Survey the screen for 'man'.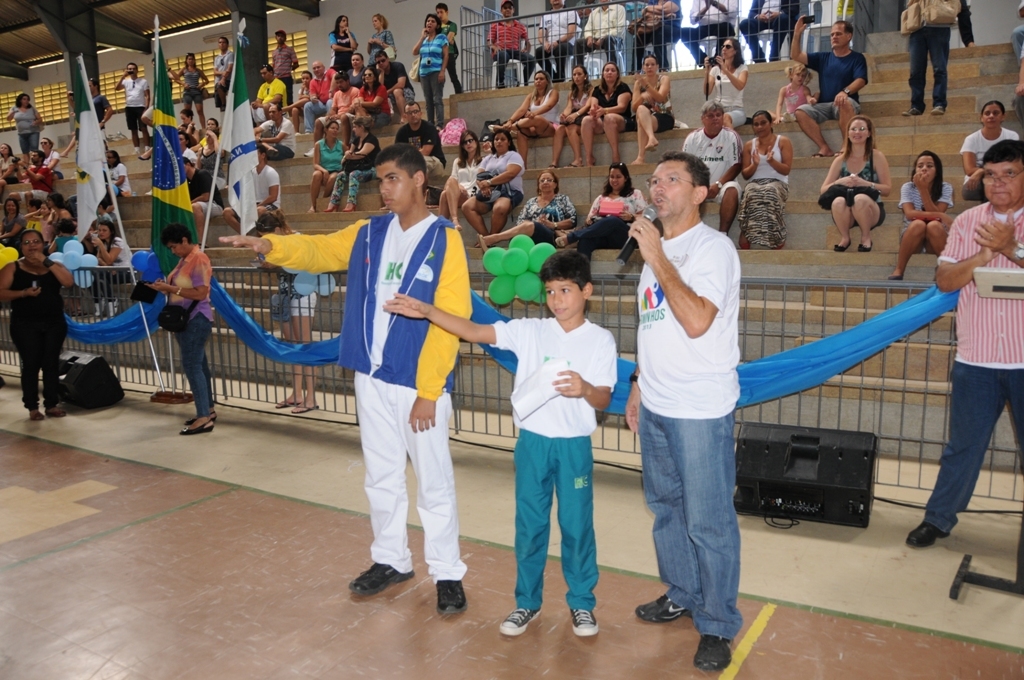
Survey found: (114,65,150,156).
